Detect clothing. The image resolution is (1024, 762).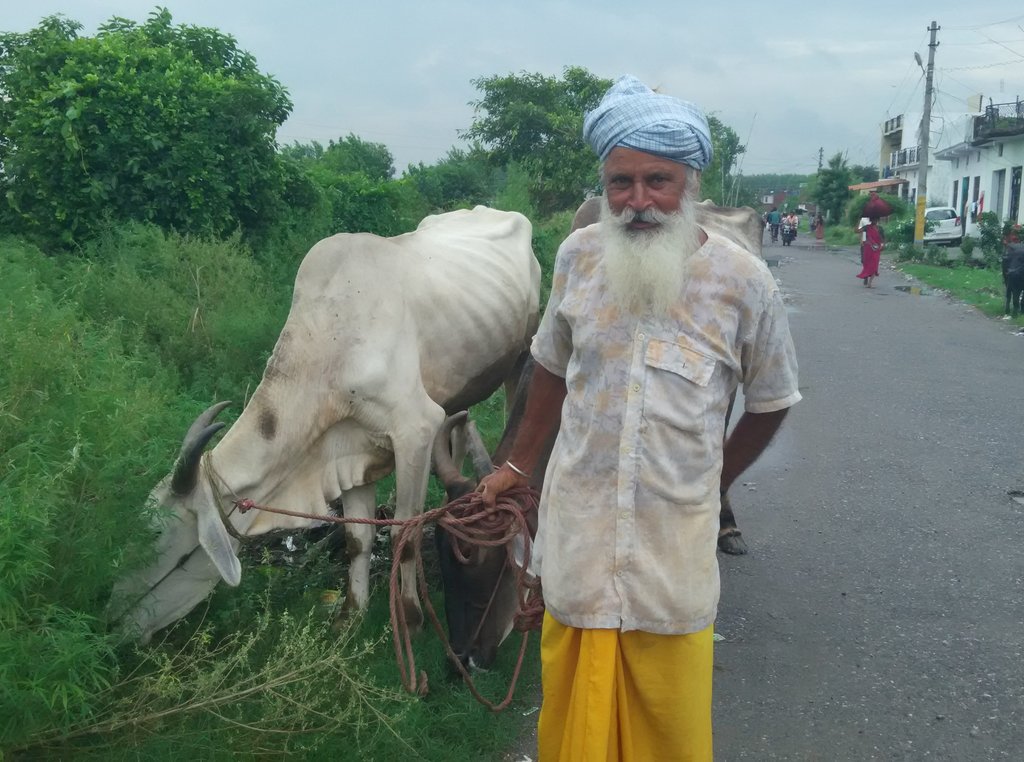
pyautogui.locateOnScreen(998, 243, 1023, 303).
